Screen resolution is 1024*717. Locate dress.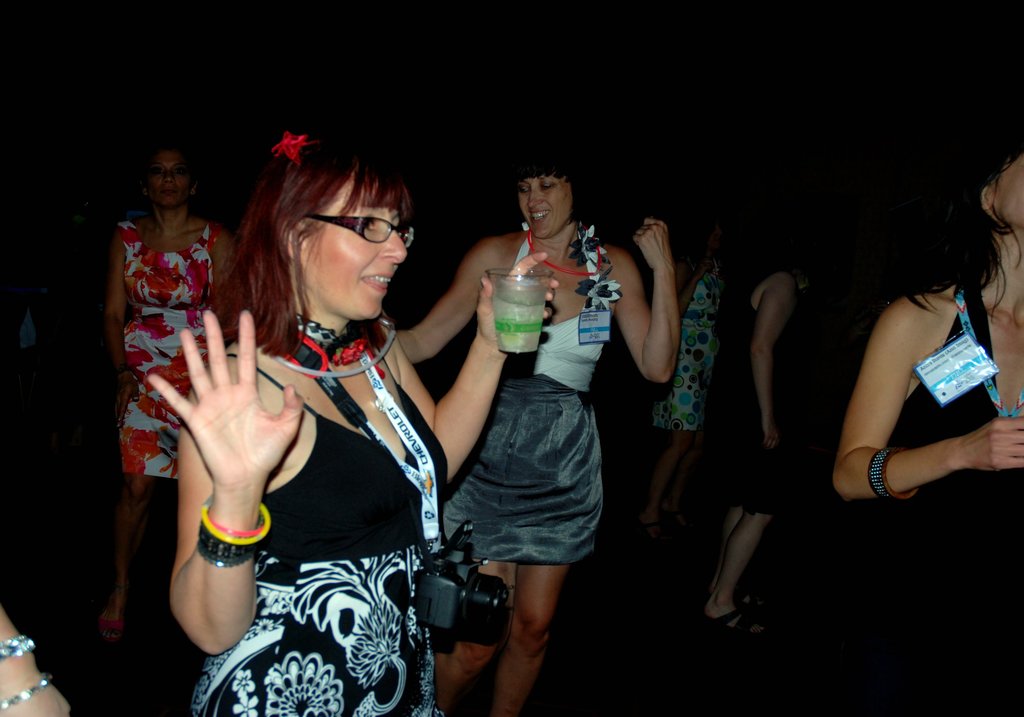
l=655, t=261, r=724, b=431.
